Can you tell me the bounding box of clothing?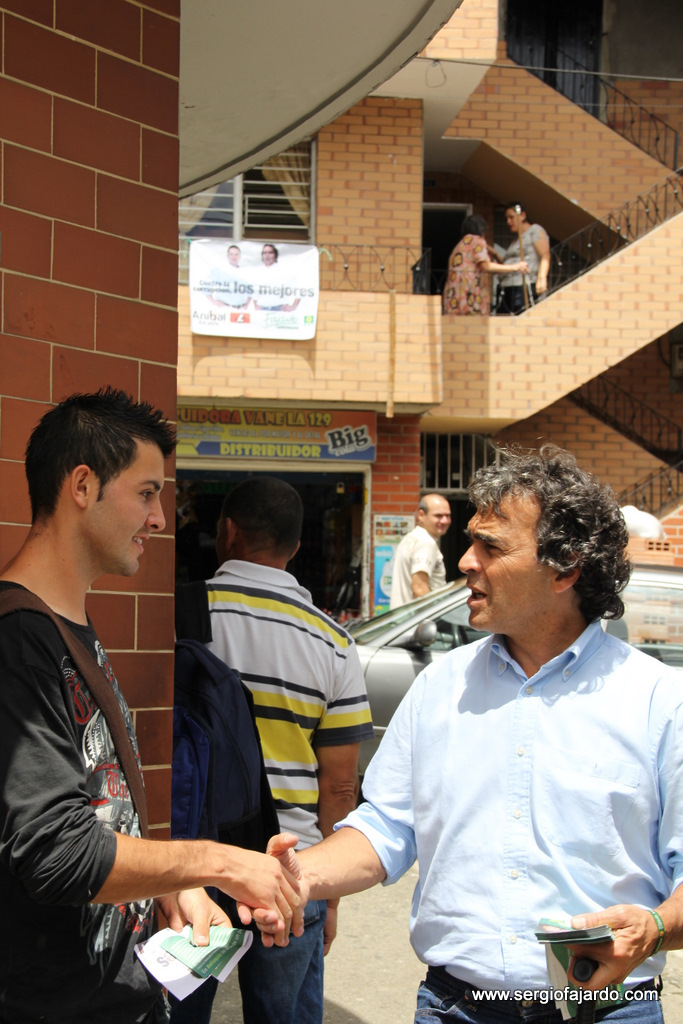
select_region(329, 589, 664, 1006).
